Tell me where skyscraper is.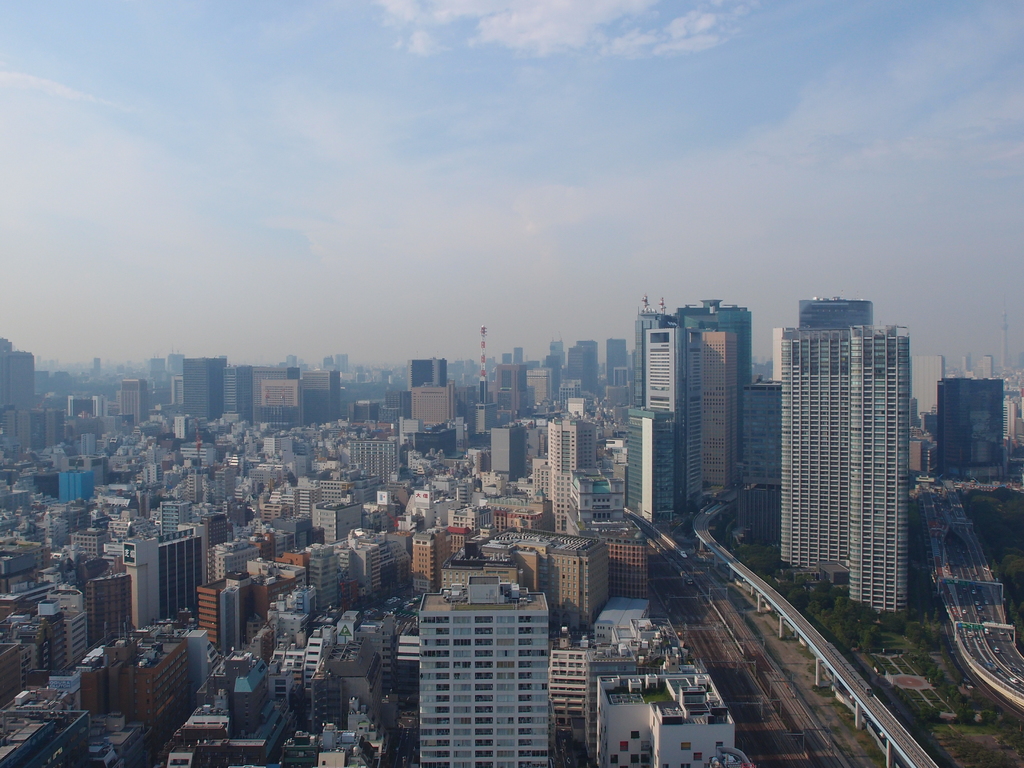
skyscraper is at 925 368 1004 490.
